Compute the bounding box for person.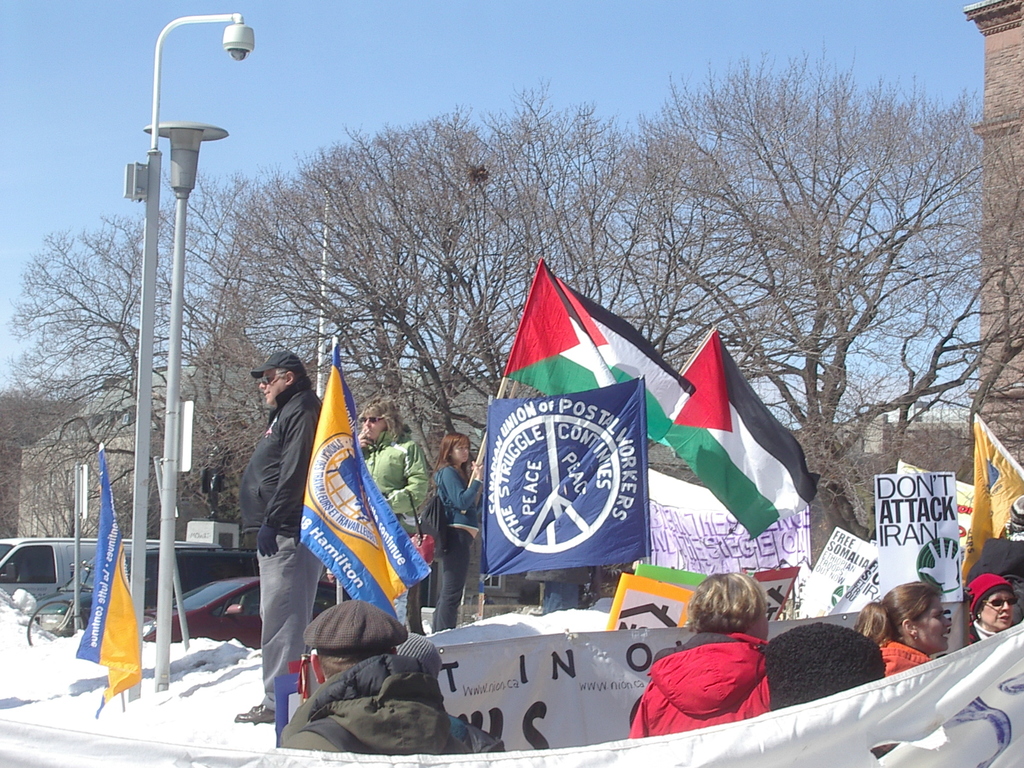
locate(856, 584, 952, 675).
